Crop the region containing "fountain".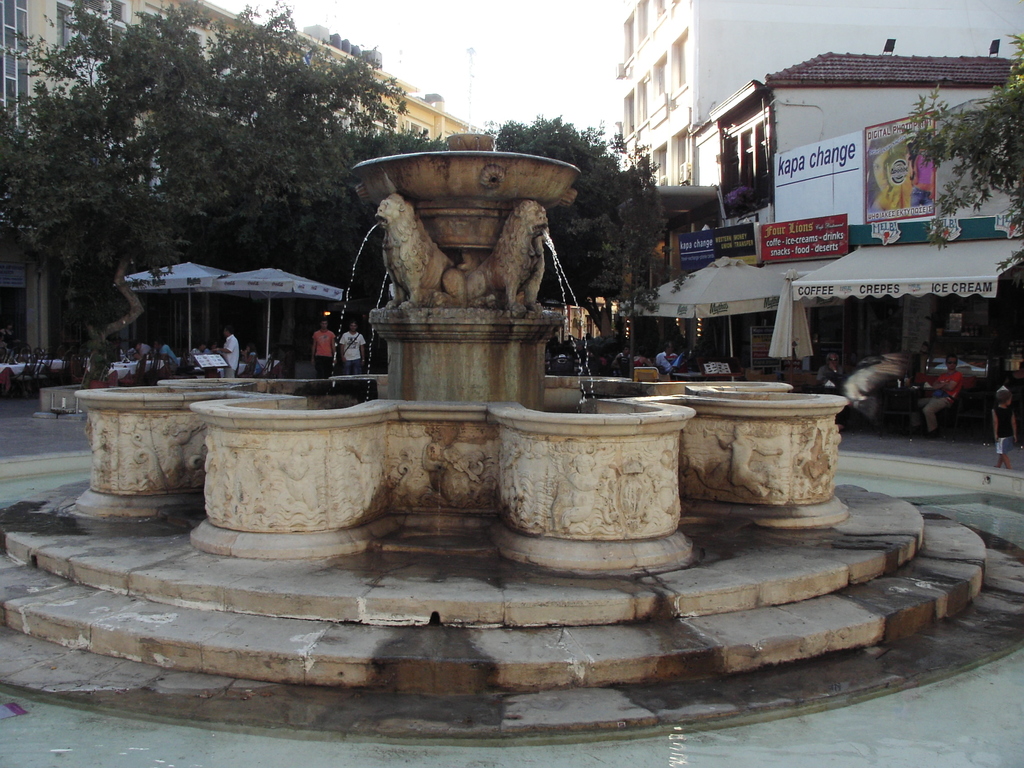
Crop region: 295, 106, 632, 458.
